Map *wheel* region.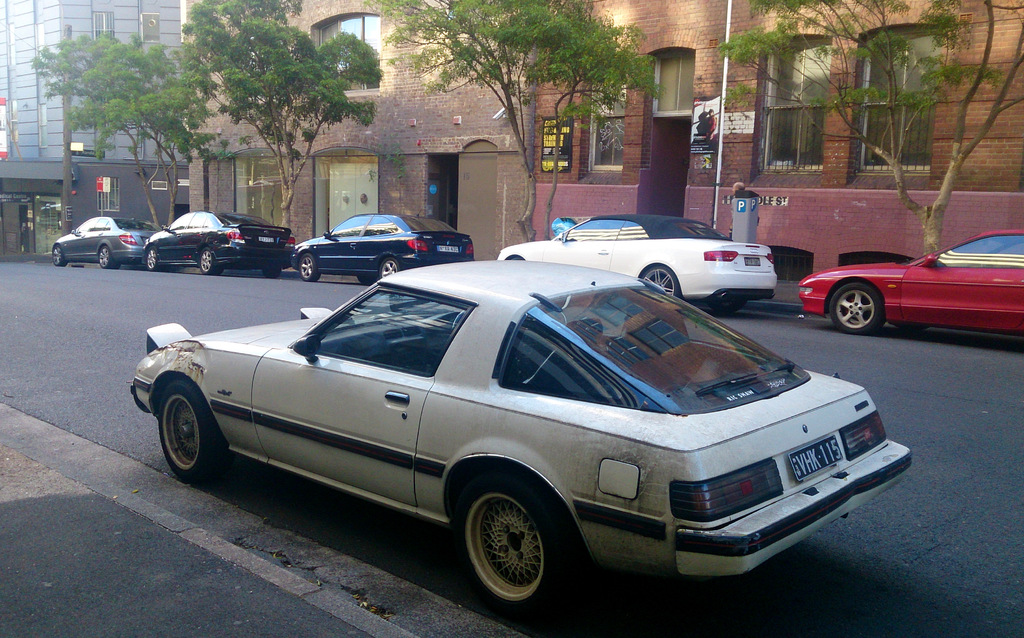
Mapped to {"x1": 200, "y1": 250, "x2": 224, "y2": 274}.
